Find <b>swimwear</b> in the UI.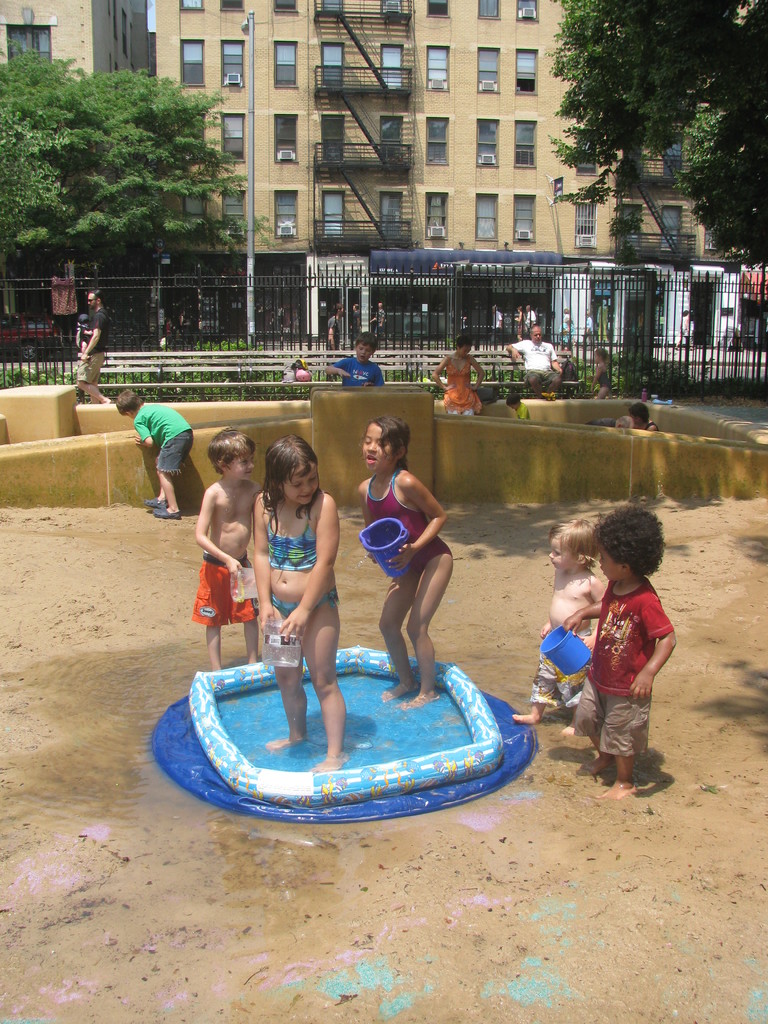
UI element at <box>529,627,593,705</box>.
